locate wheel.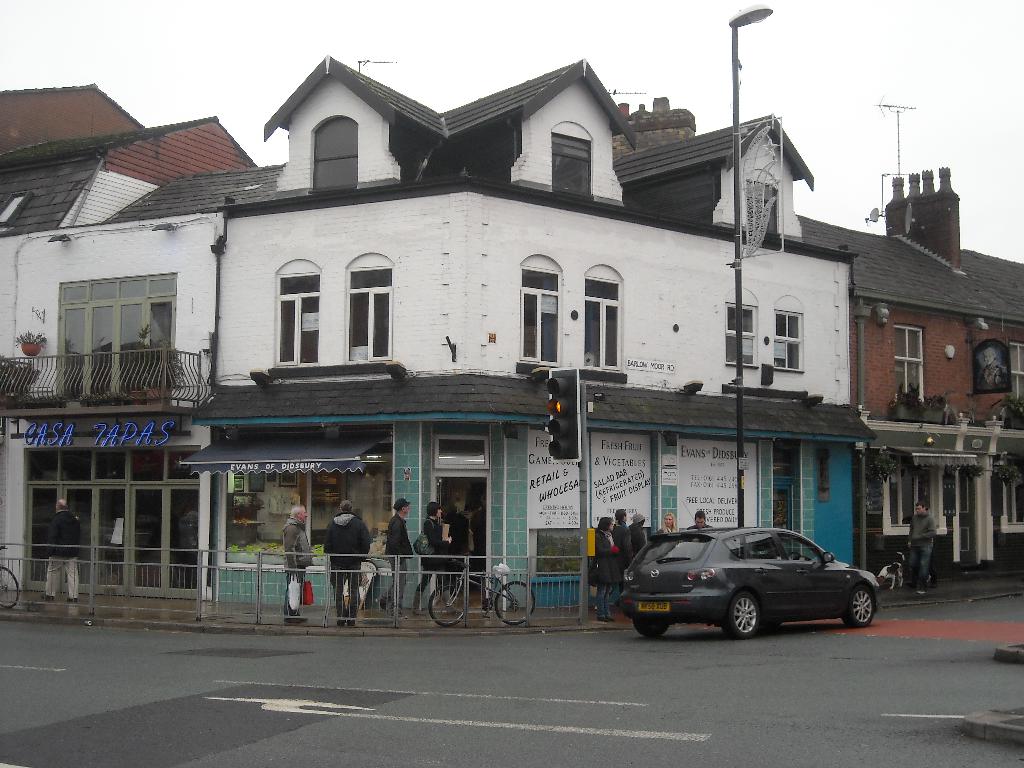
Bounding box: 713, 591, 767, 636.
